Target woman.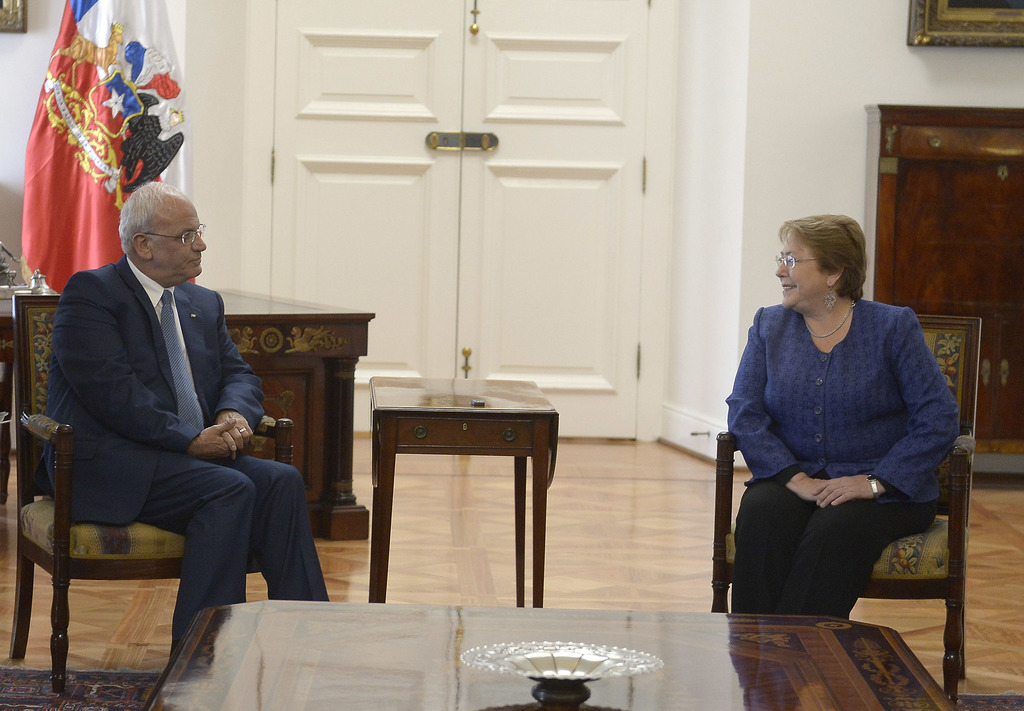
Target region: box(723, 214, 948, 650).
